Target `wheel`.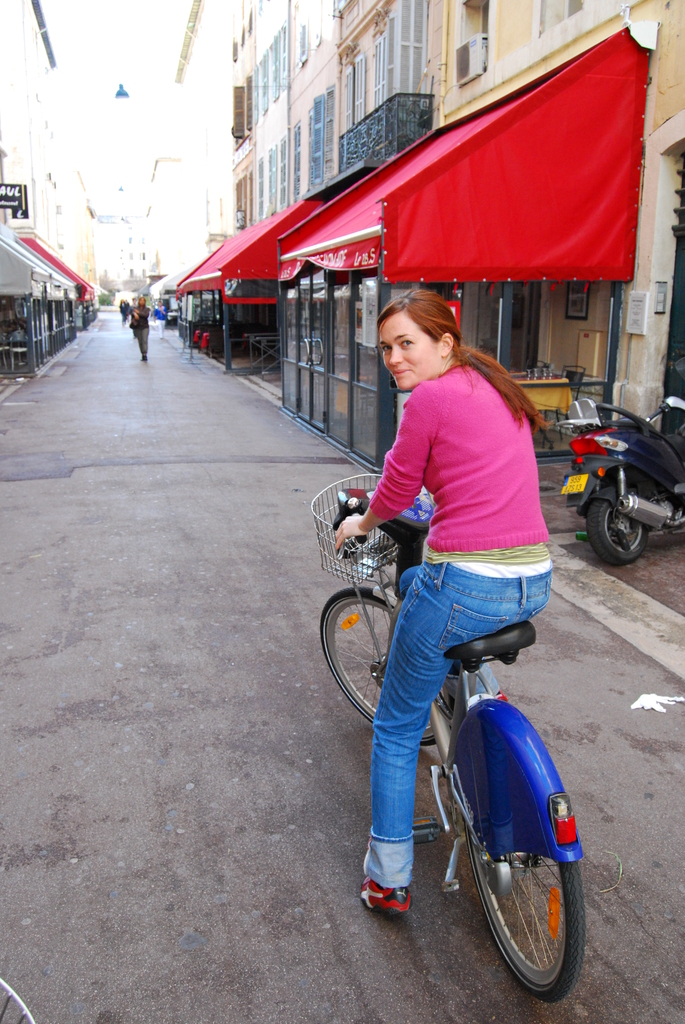
Target region: 319,585,453,746.
